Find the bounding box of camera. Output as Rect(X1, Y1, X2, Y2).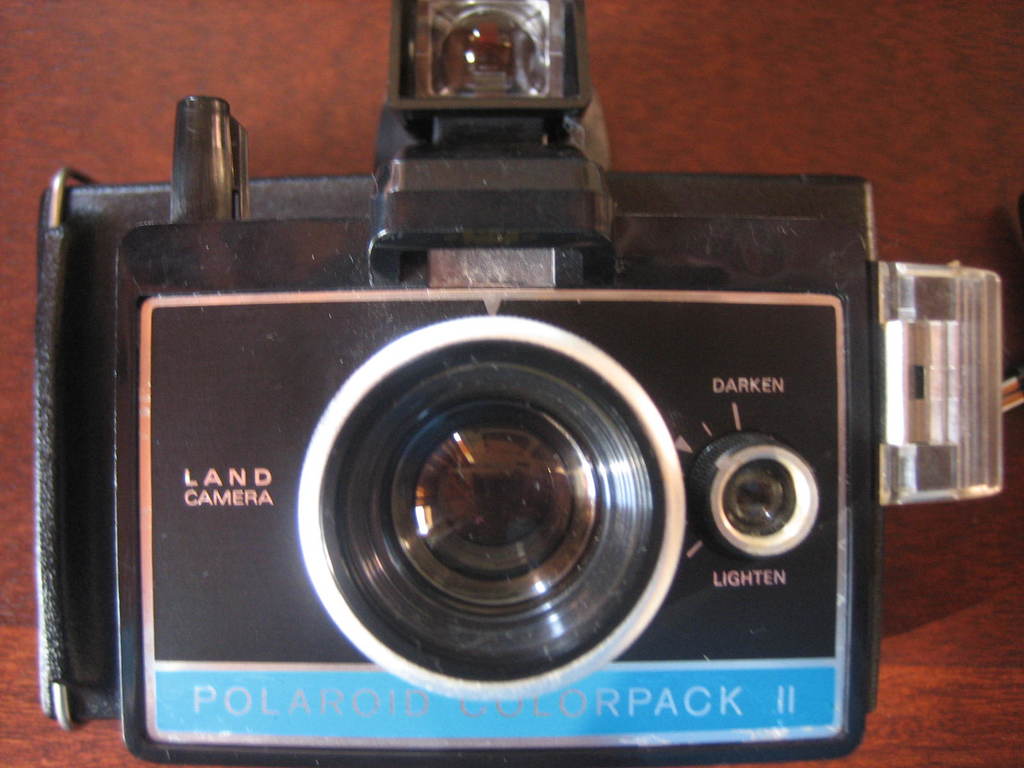
Rect(32, 0, 1023, 764).
